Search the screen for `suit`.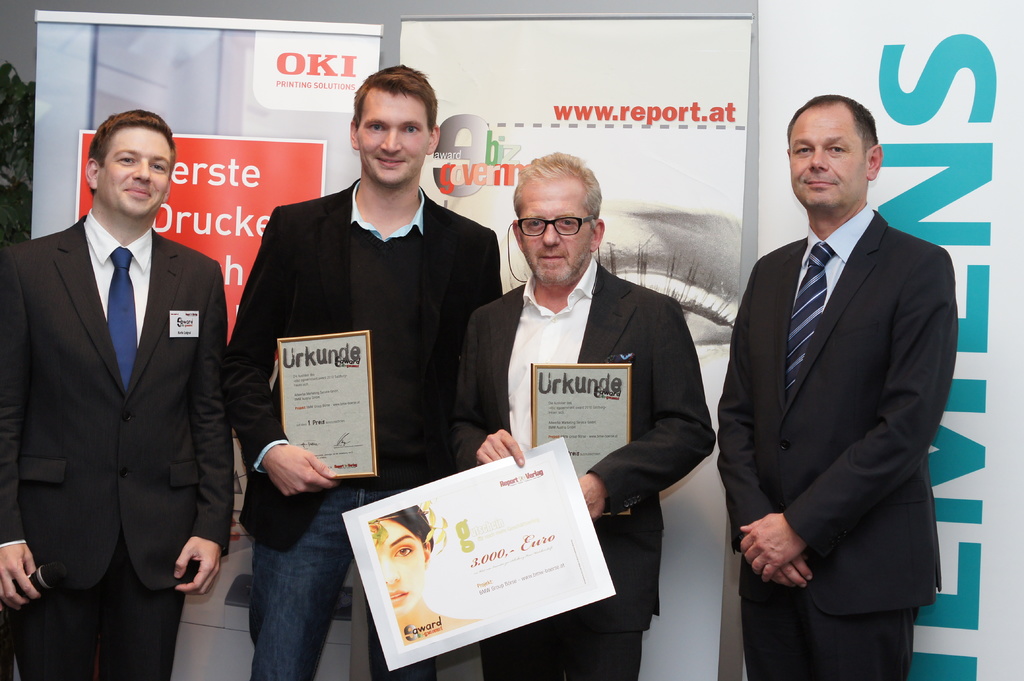
Found at select_region(451, 261, 716, 680).
